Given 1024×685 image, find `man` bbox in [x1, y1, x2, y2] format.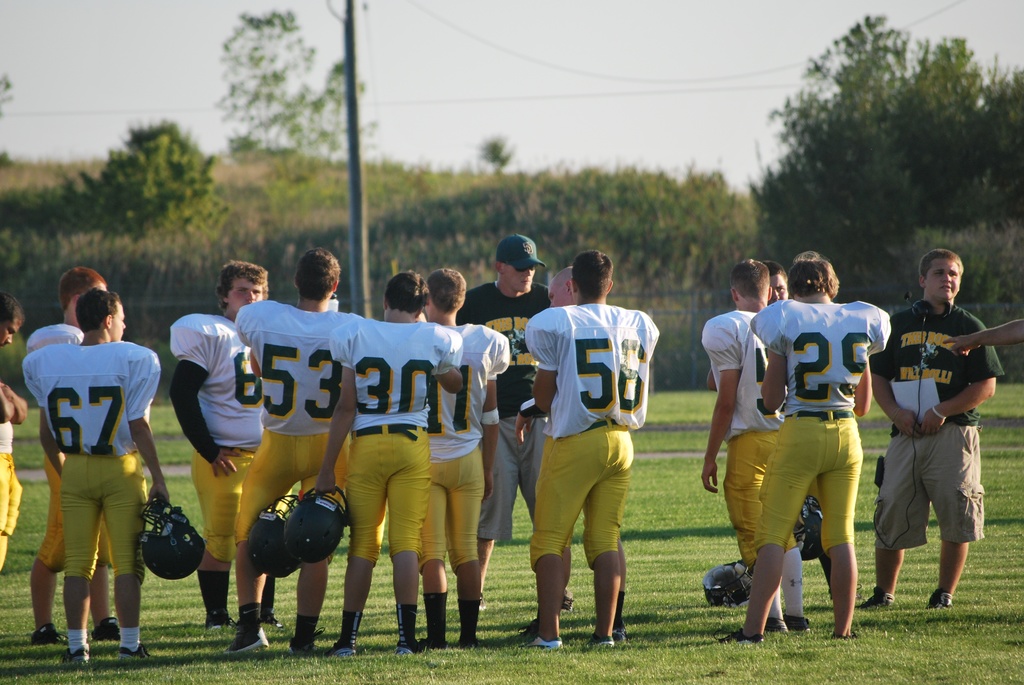
[456, 230, 565, 649].
